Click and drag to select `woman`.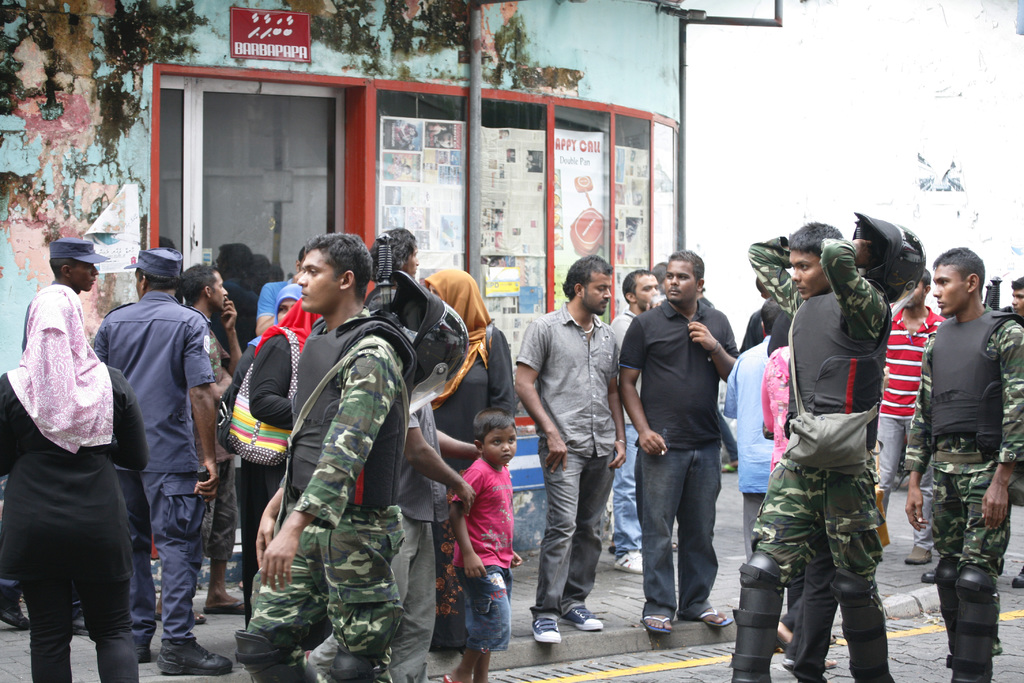
Selection: box(430, 274, 511, 641).
